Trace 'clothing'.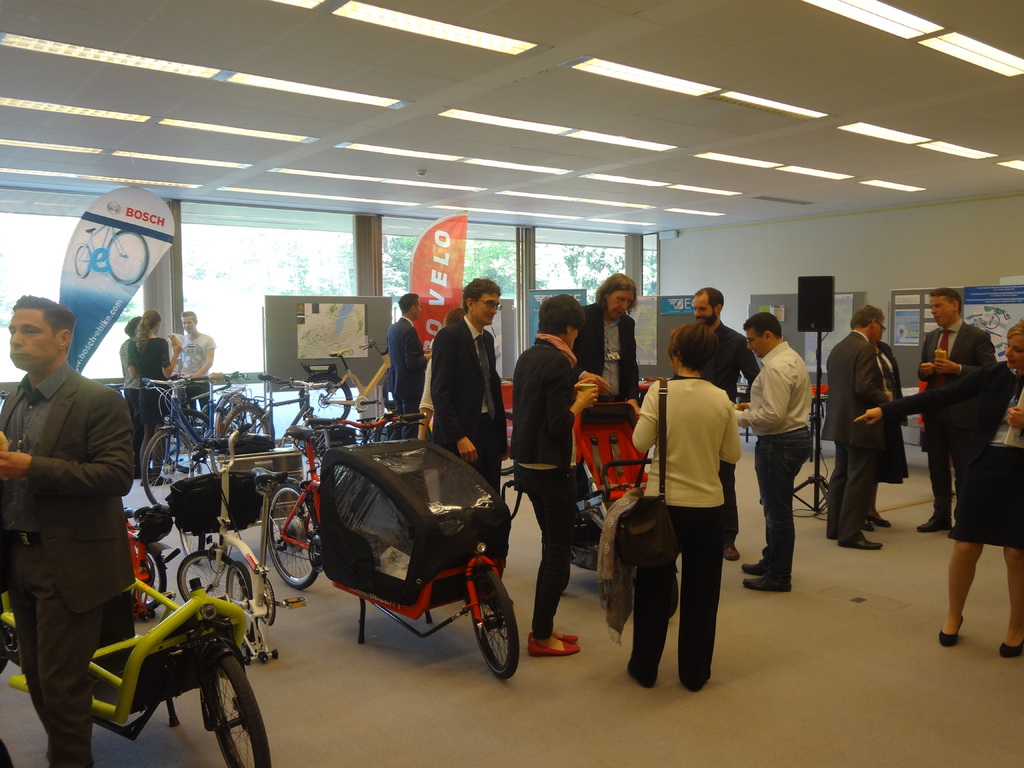
Traced to pyautogui.locateOnScreen(170, 318, 225, 435).
